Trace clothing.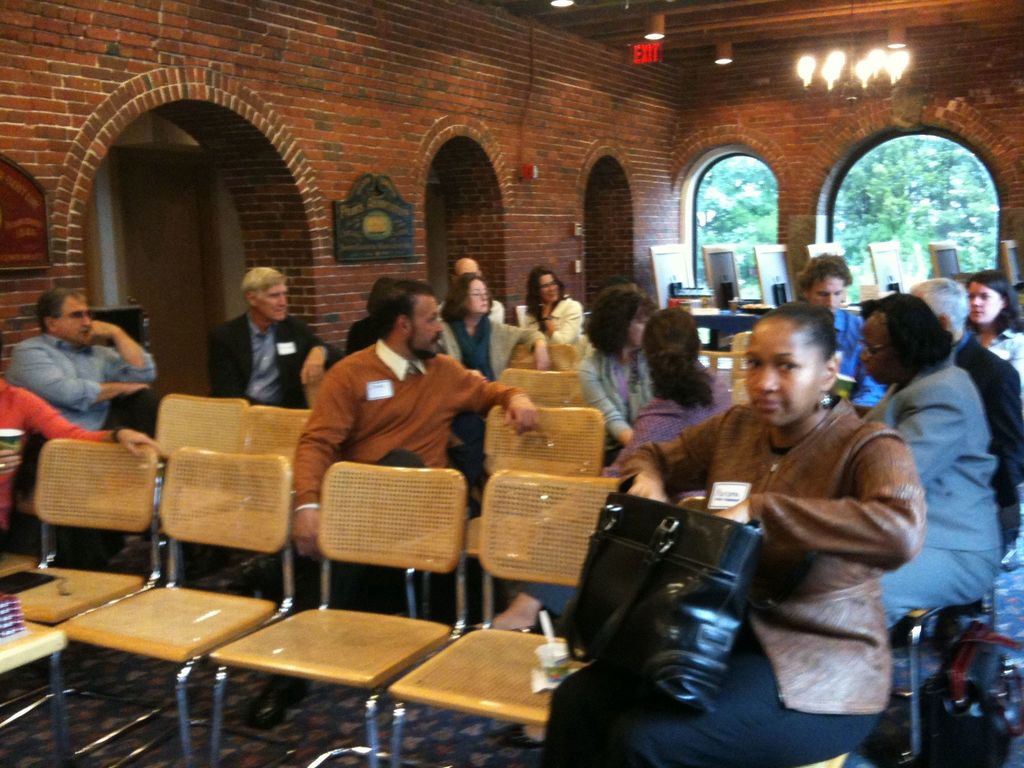
Traced to 207 305 344 410.
